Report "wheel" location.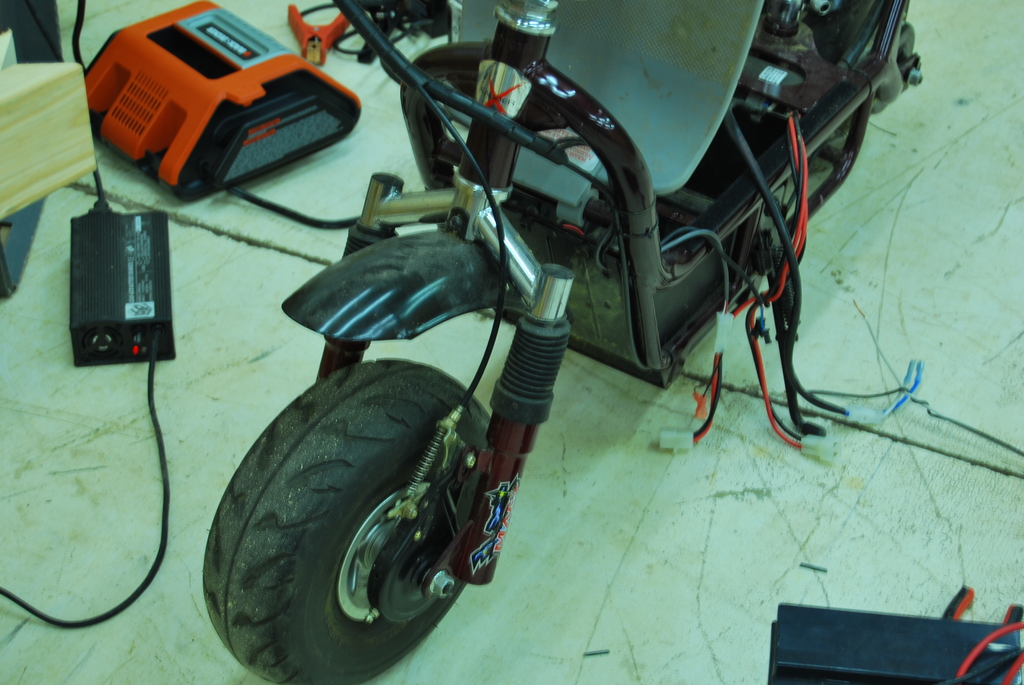
Report: (left=218, top=365, right=497, bottom=672).
